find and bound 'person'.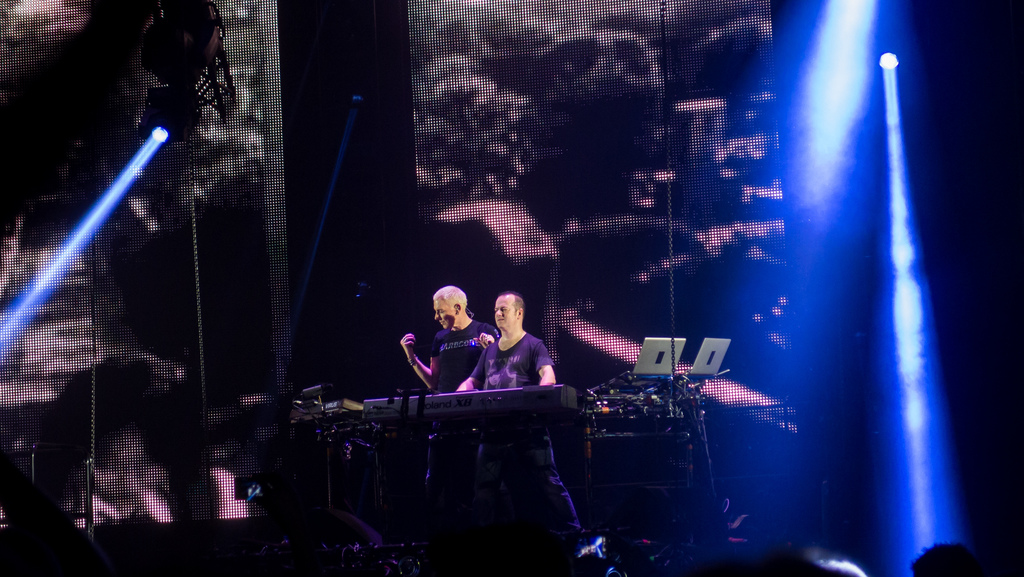
Bound: detection(401, 283, 492, 385).
